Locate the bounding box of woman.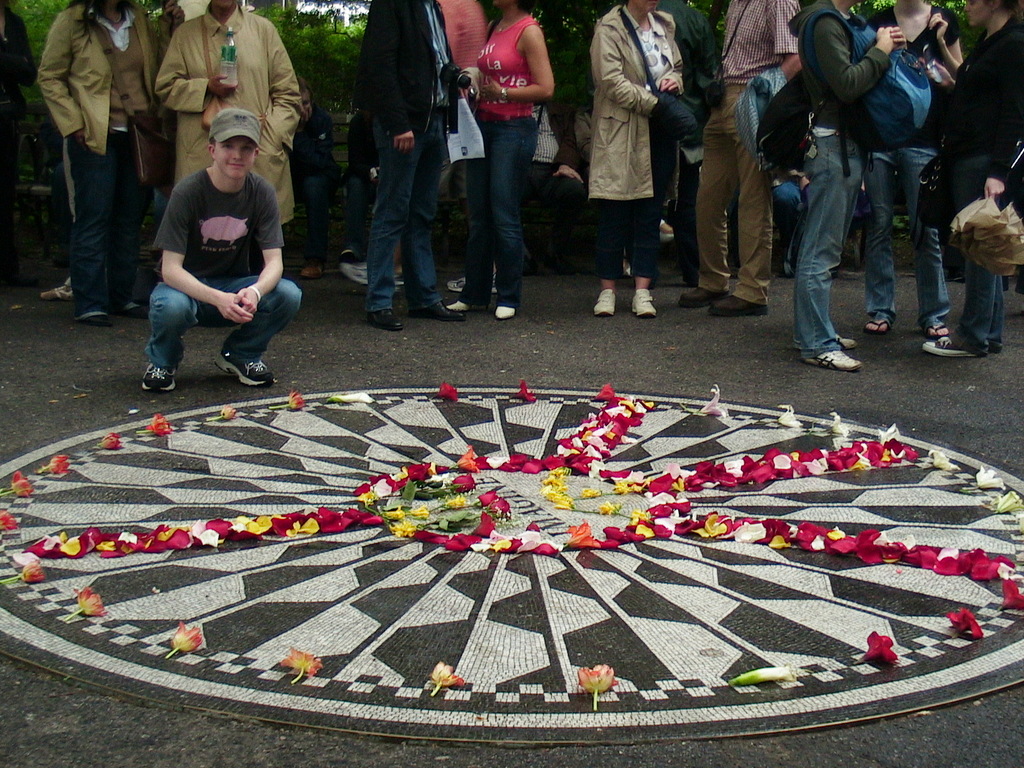
Bounding box: pyautogui.locateOnScreen(579, 5, 685, 314).
